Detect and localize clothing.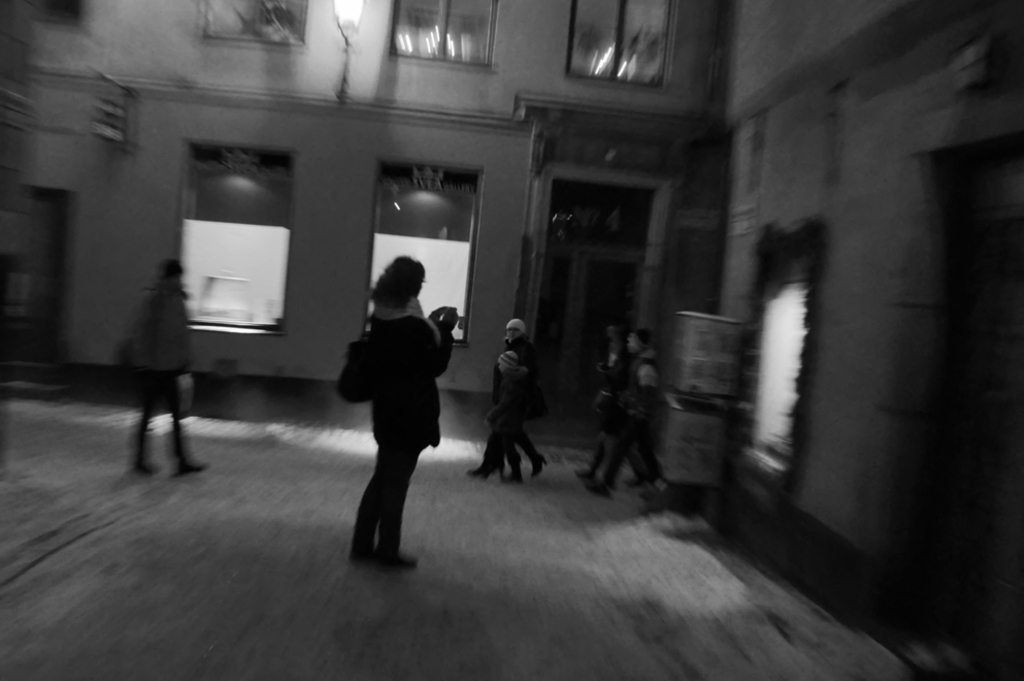
Localized at (132, 385, 205, 487).
